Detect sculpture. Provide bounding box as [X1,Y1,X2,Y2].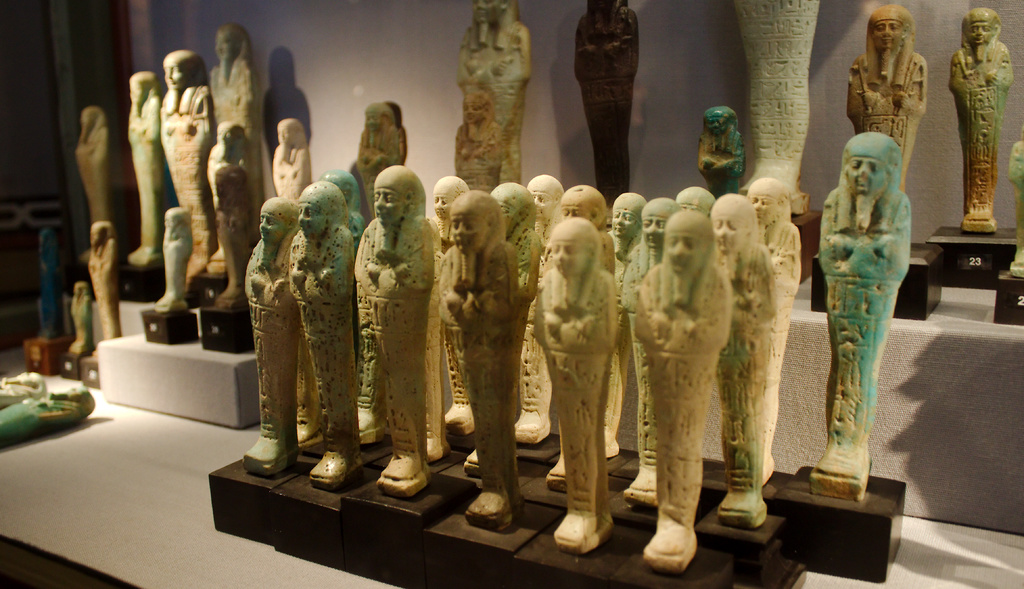
[677,184,717,216].
